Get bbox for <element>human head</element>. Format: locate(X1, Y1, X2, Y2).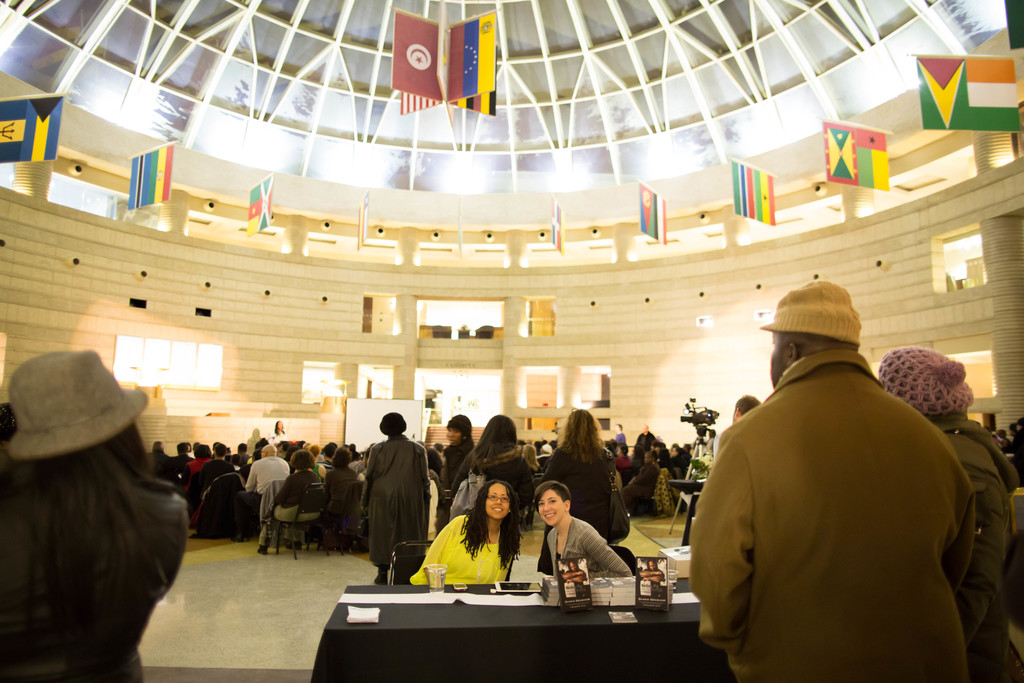
locate(274, 419, 283, 431).
